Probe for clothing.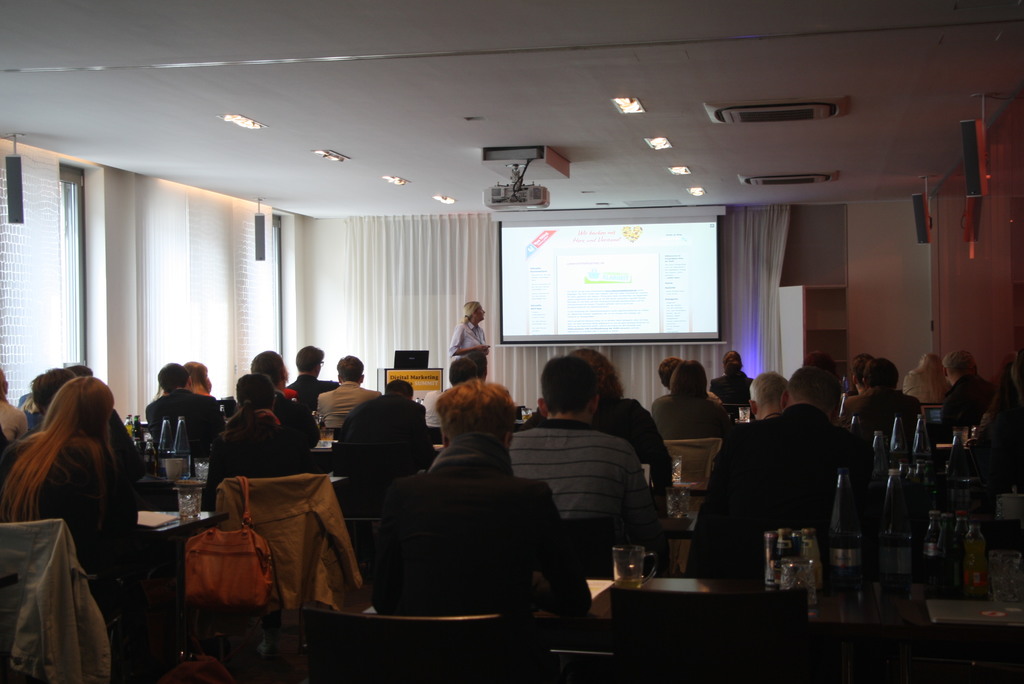
Probe result: detection(692, 411, 869, 564).
